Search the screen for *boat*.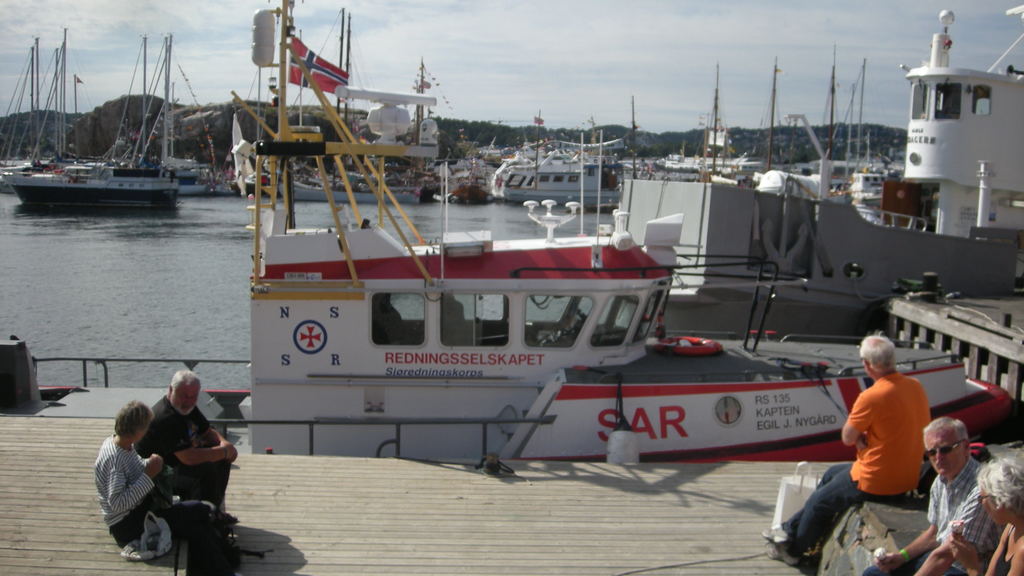
Found at [x1=499, y1=150, x2=630, y2=205].
